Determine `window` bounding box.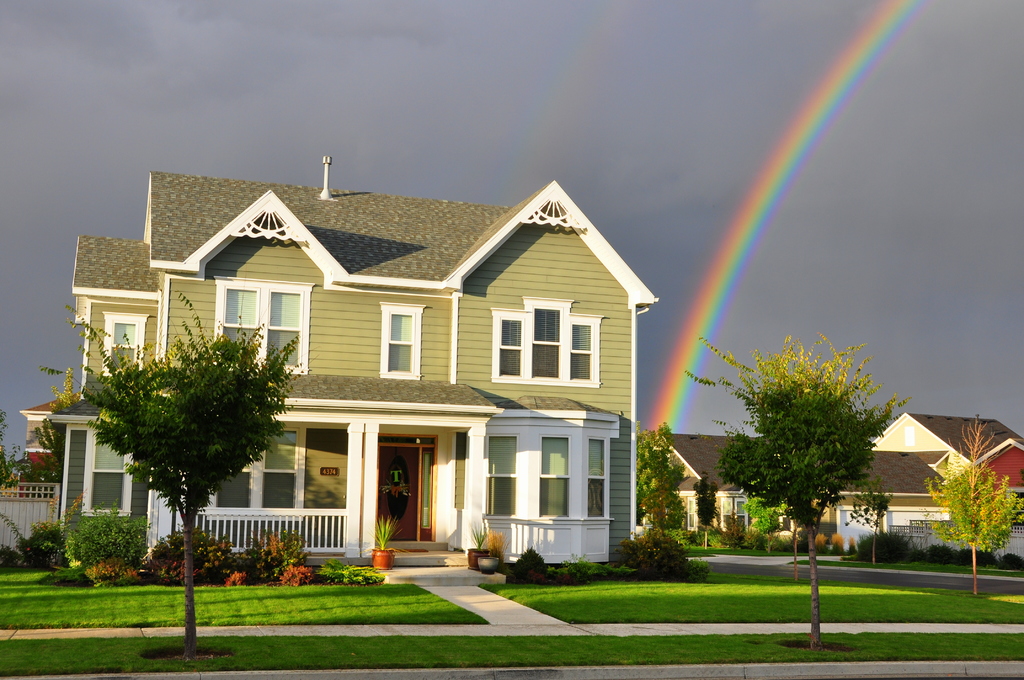
Determined: (494, 309, 594, 391).
